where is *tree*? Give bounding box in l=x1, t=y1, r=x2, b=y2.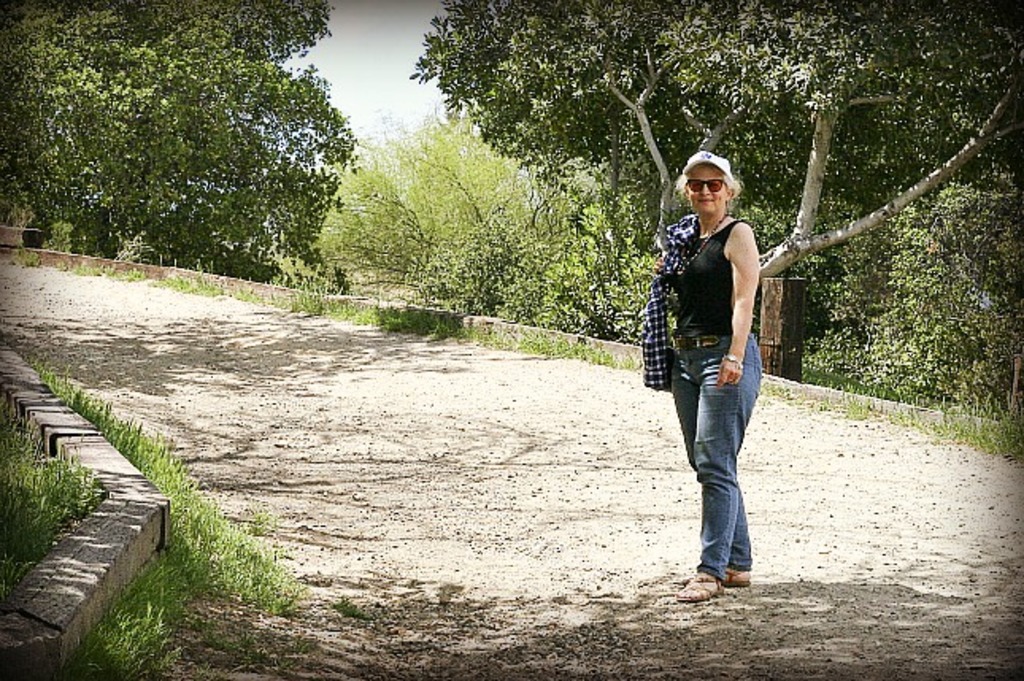
l=308, t=102, r=613, b=308.
